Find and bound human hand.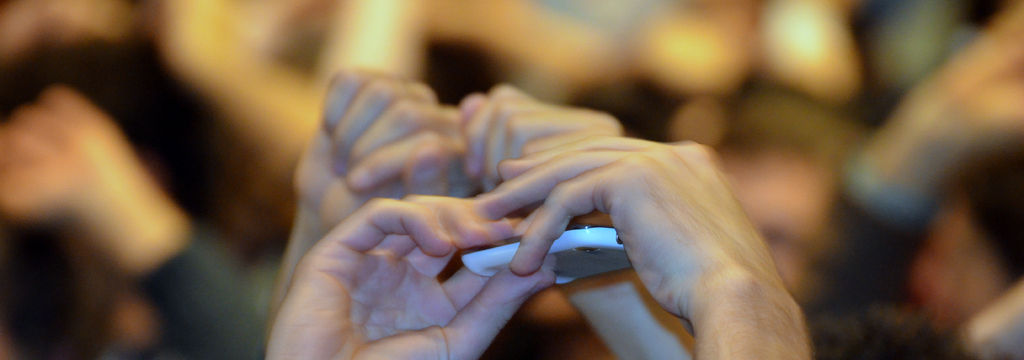
Bound: box=[454, 80, 627, 195].
